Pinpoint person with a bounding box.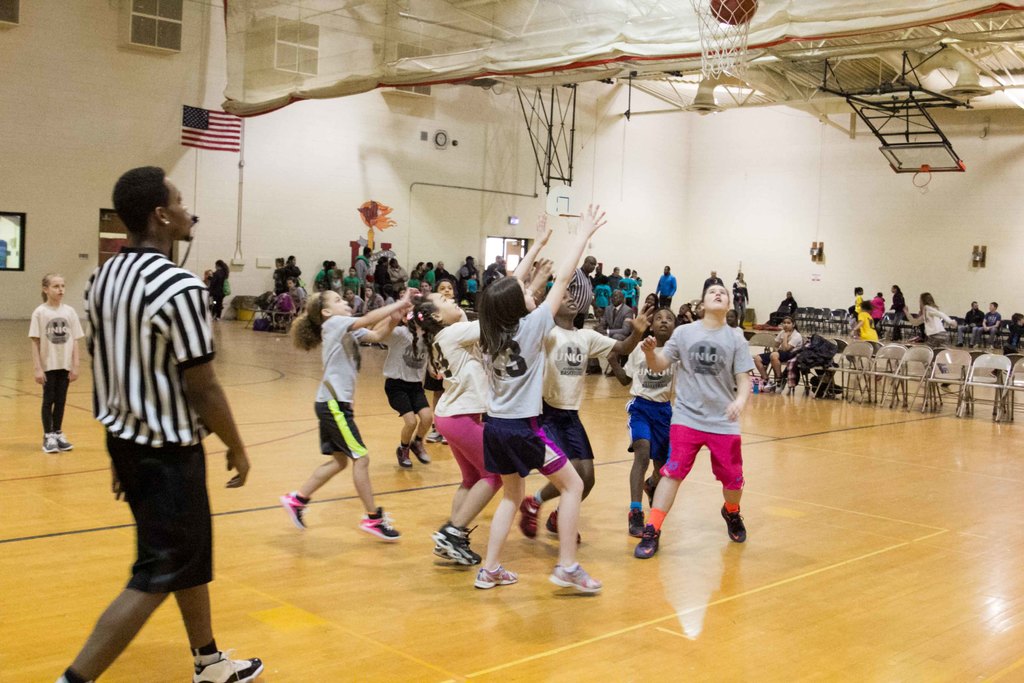
{"x1": 273, "y1": 255, "x2": 300, "y2": 285}.
